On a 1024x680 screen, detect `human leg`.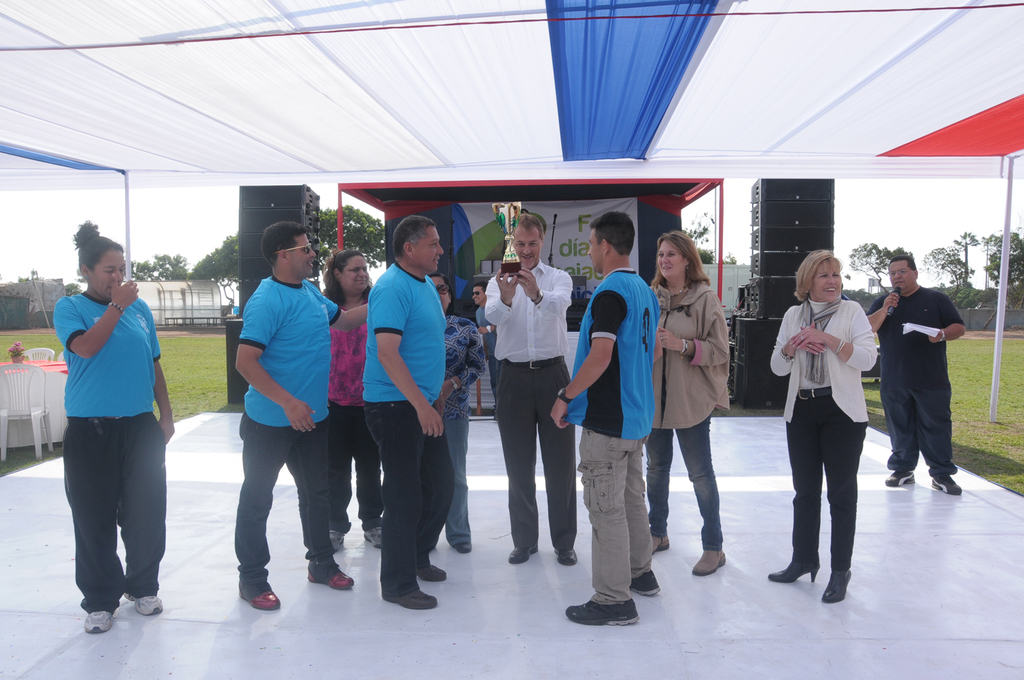
left=881, top=378, right=915, bottom=487.
